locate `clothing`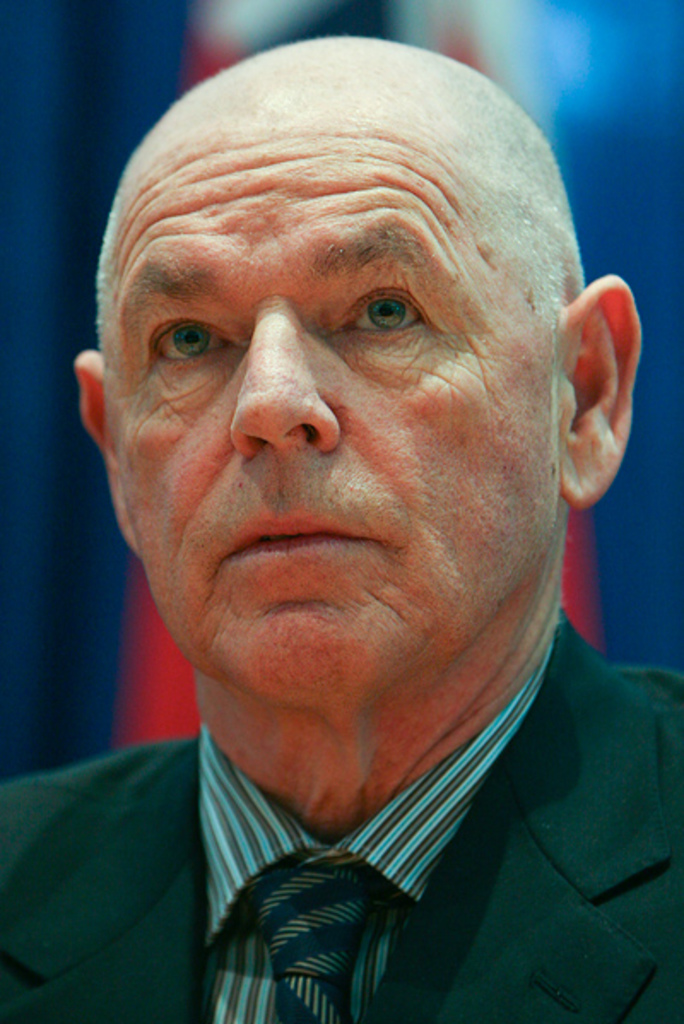
[0,591,682,1022]
